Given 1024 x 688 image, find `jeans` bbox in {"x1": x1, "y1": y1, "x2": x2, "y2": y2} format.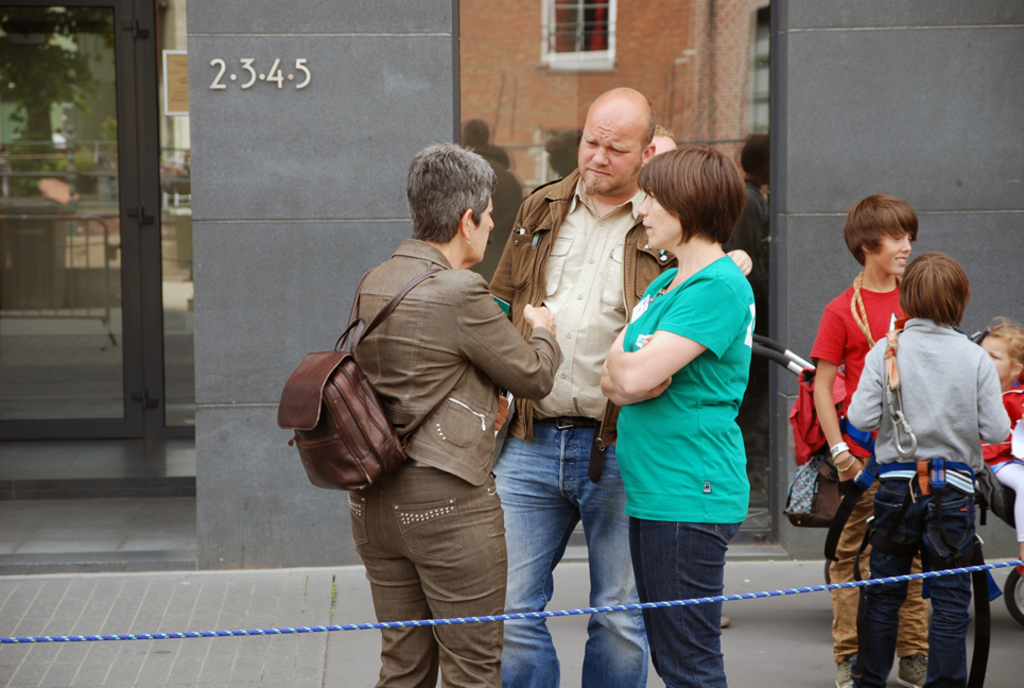
{"x1": 485, "y1": 418, "x2": 645, "y2": 681}.
